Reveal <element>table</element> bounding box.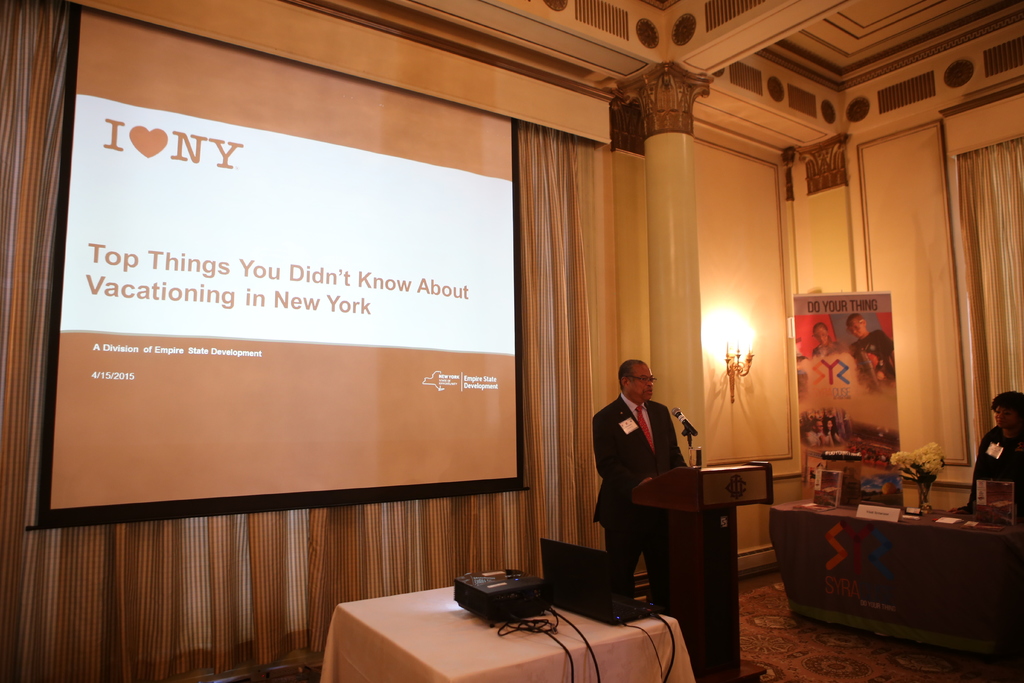
Revealed: 323, 572, 686, 682.
